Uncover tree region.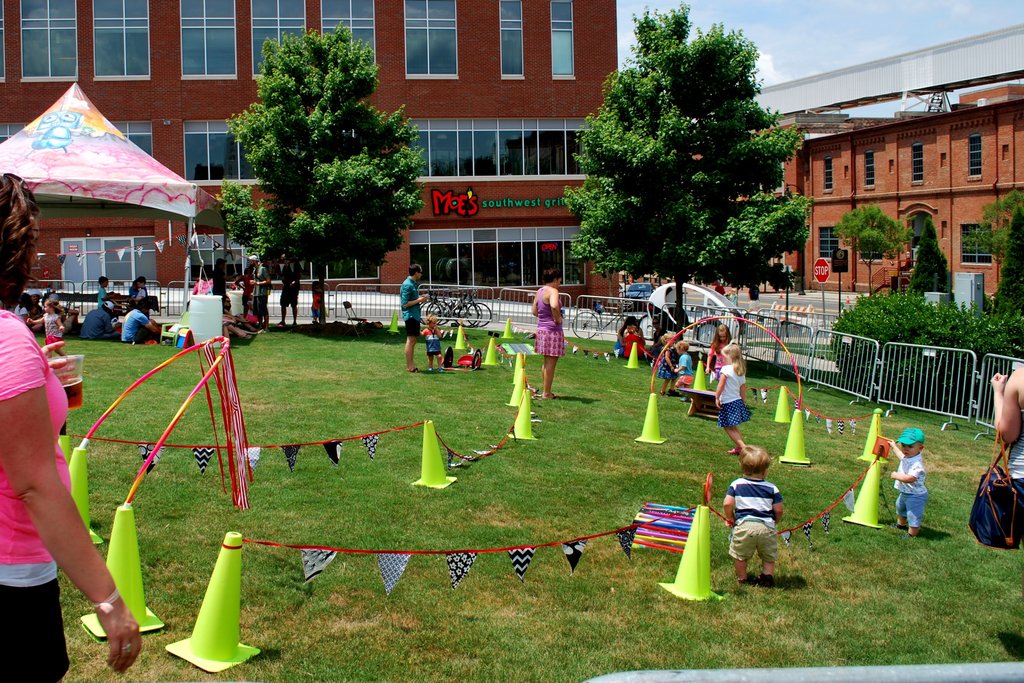
Uncovered: pyautogui.locateOnScreen(568, 22, 822, 306).
